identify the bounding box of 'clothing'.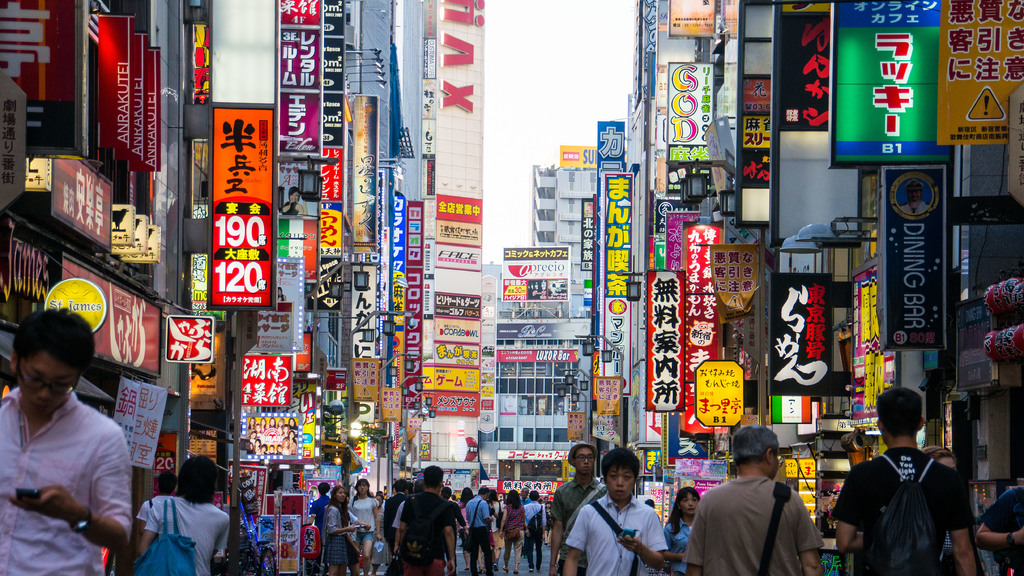
bbox(550, 481, 604, 529).
